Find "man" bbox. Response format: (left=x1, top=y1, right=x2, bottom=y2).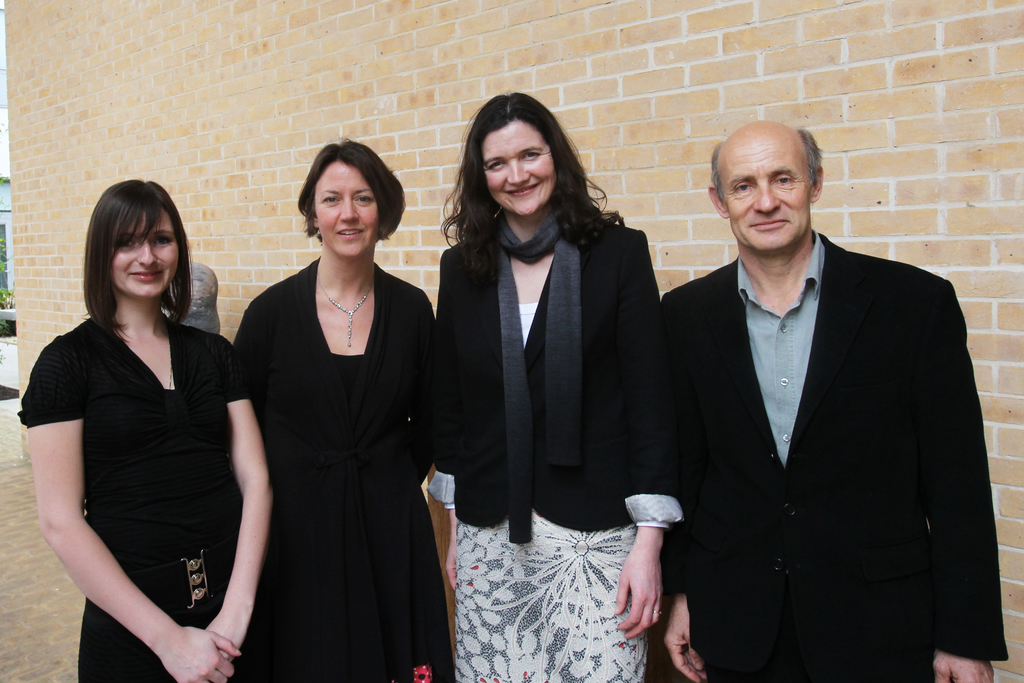
(left=650, top=116, right=984, bottom=682).
